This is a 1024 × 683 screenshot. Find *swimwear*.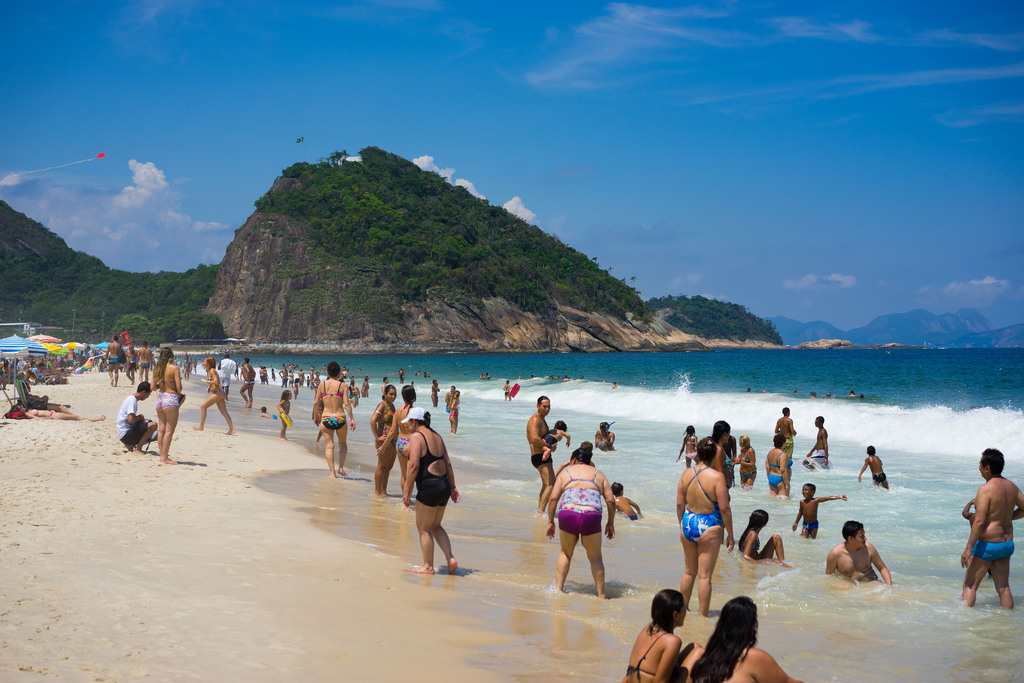
Bounding box: bbox(771, 451, 792, 467).
